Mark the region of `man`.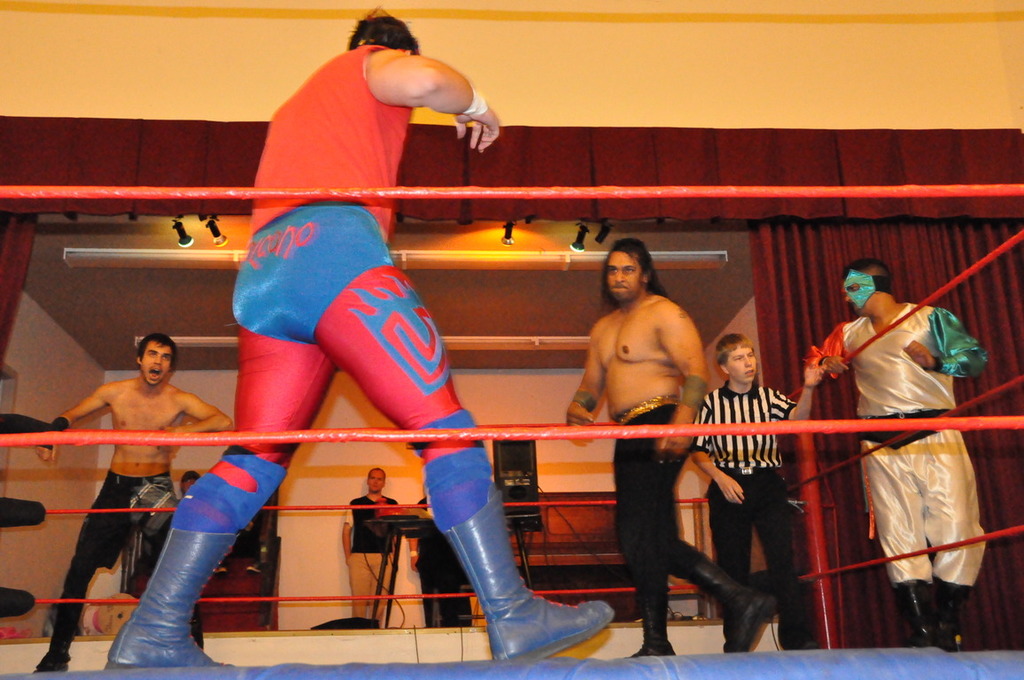
Region: [left=815, top=256, right=991, bottom=648].
